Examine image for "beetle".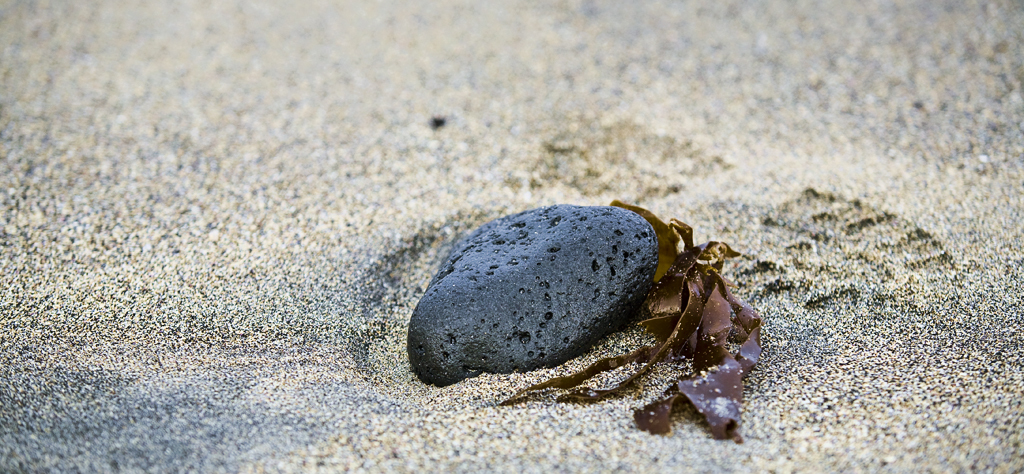
Examination result: rect(405, 201, 768, 436).
